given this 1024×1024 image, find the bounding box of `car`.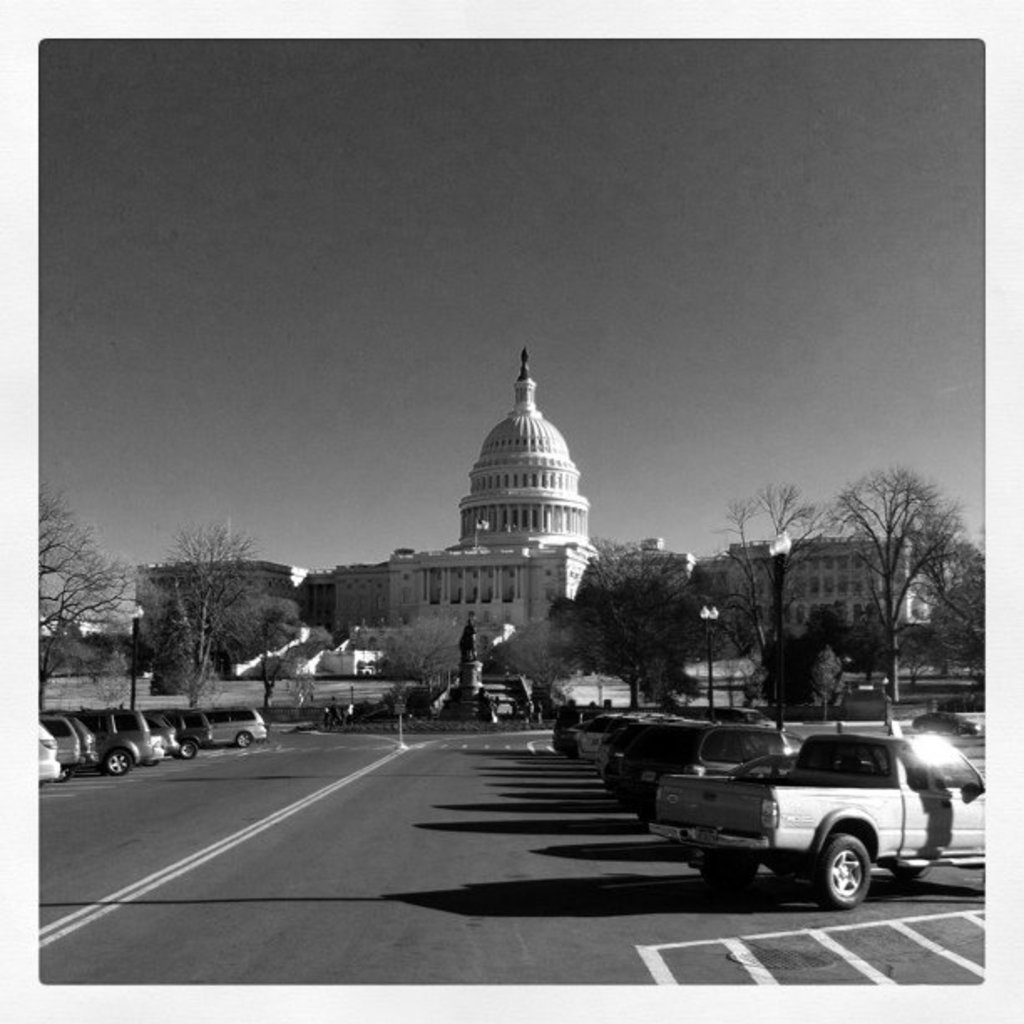
[157, 709, 181, 758].
